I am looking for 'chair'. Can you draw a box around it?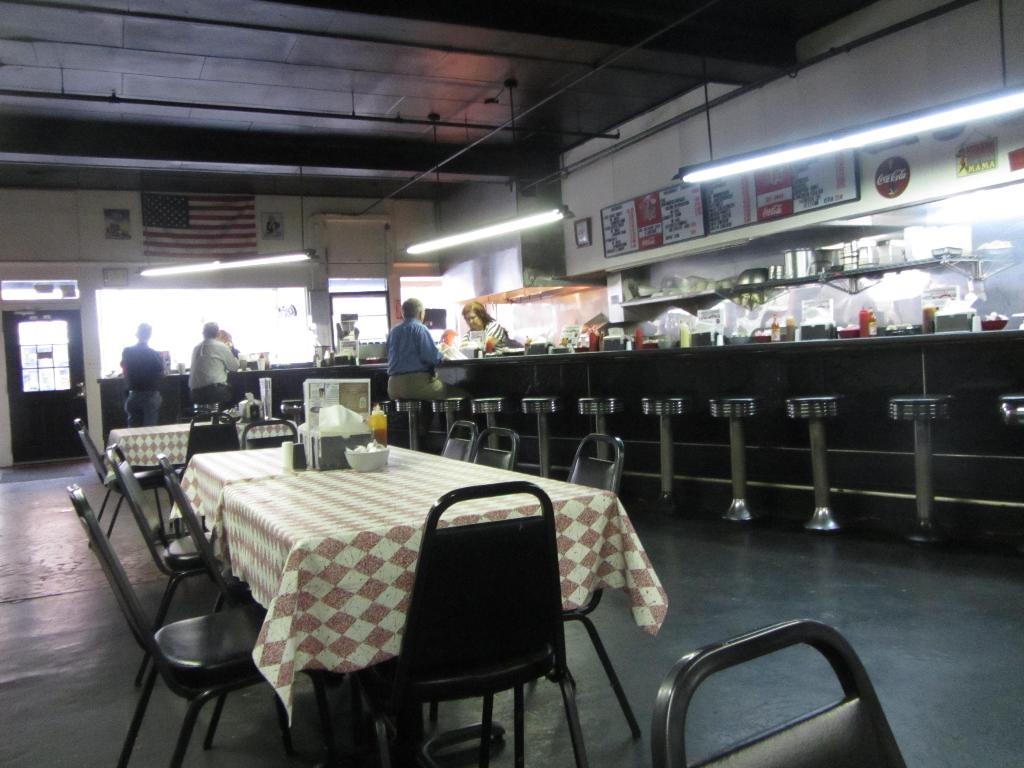
Sure, the bounding box is Rect(182, 413, 238, 468).
